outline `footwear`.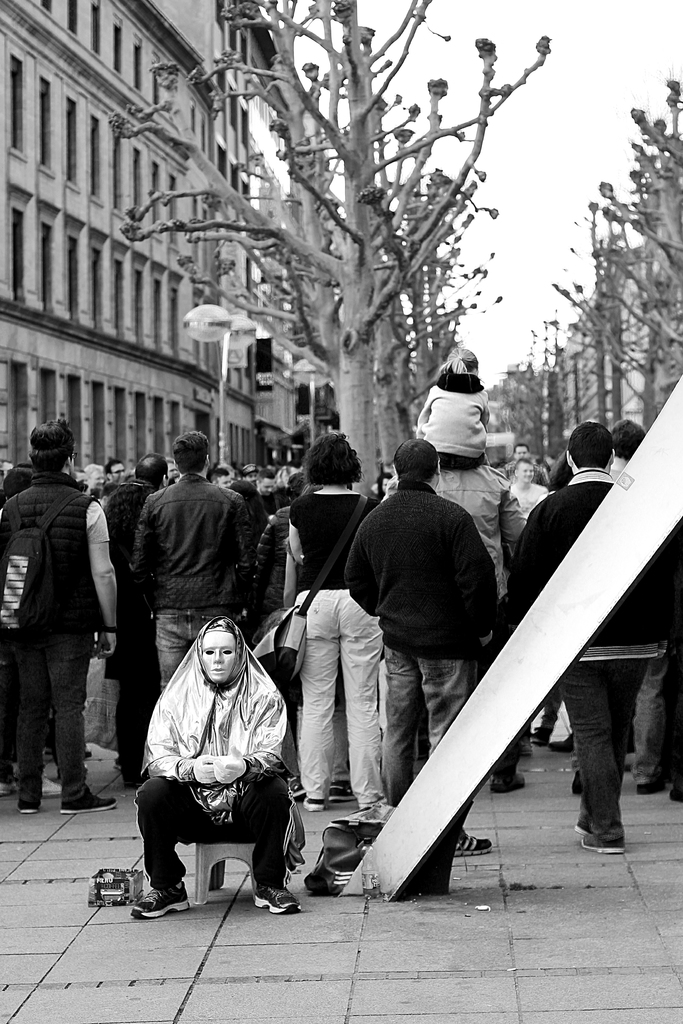
Outline: 572:815:593:833.
